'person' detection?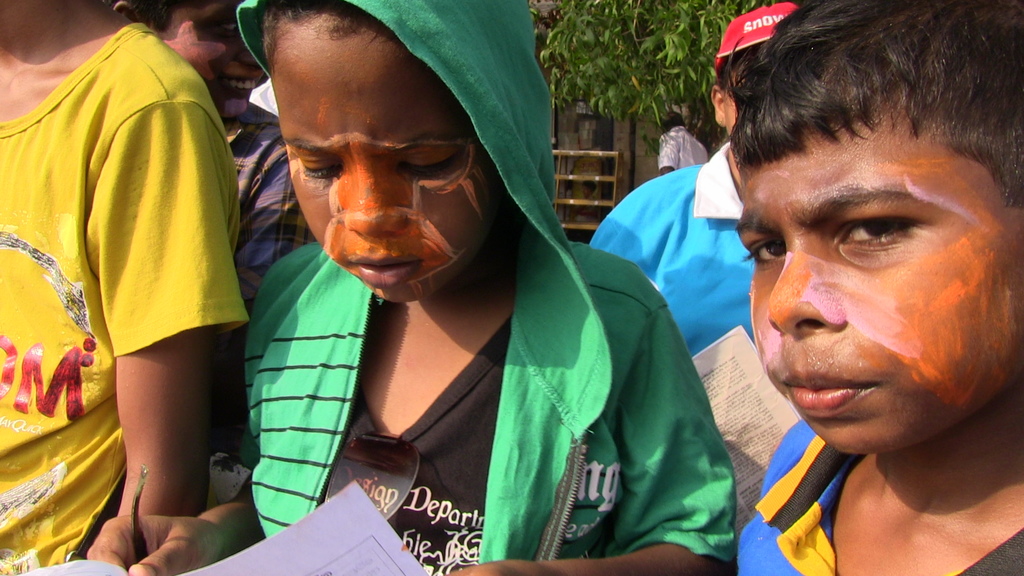
box(724, 0, 1023, 575)
